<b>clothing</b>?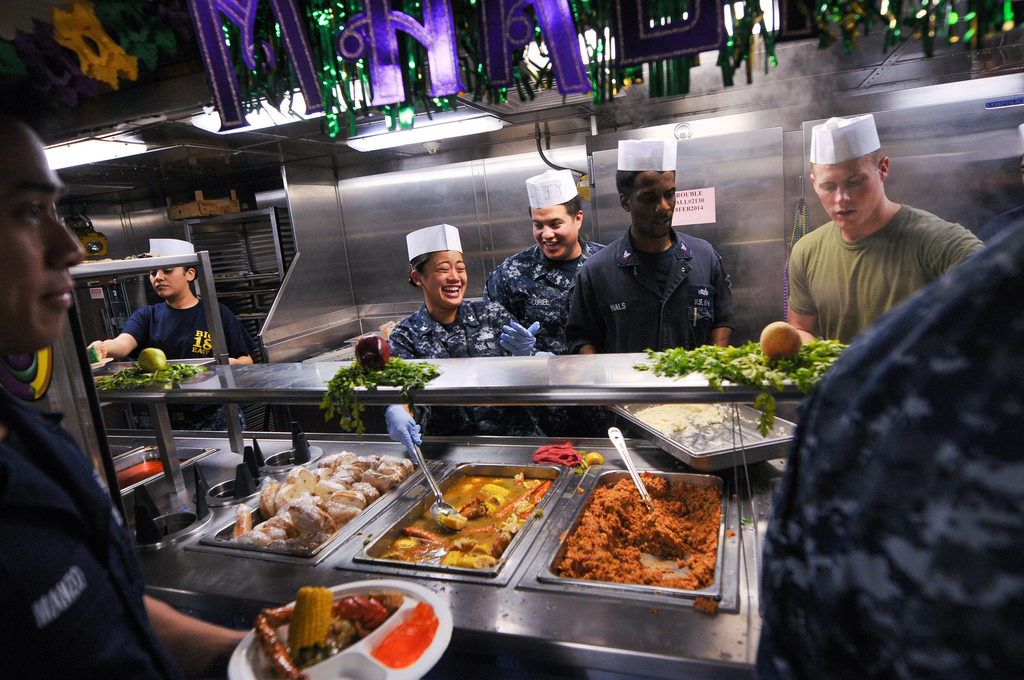
<bbox>755, 212, 1023, 678</bbox>
